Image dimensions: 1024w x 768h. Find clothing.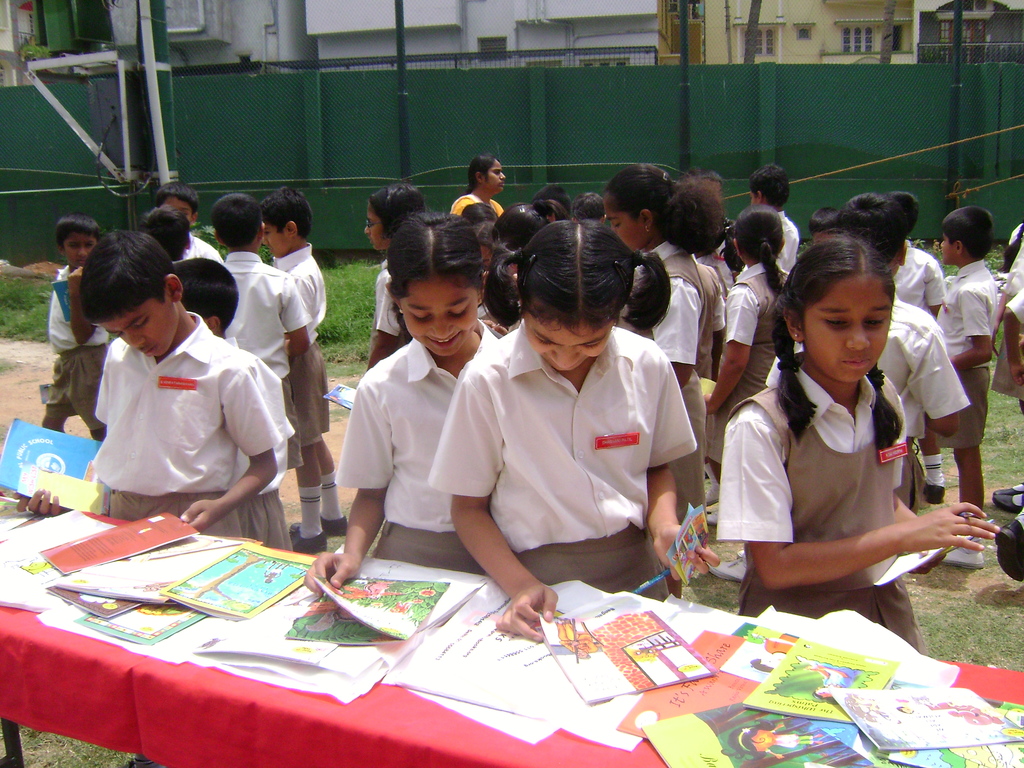
(x1=988, y1=225, x2=1023, y2=399).
